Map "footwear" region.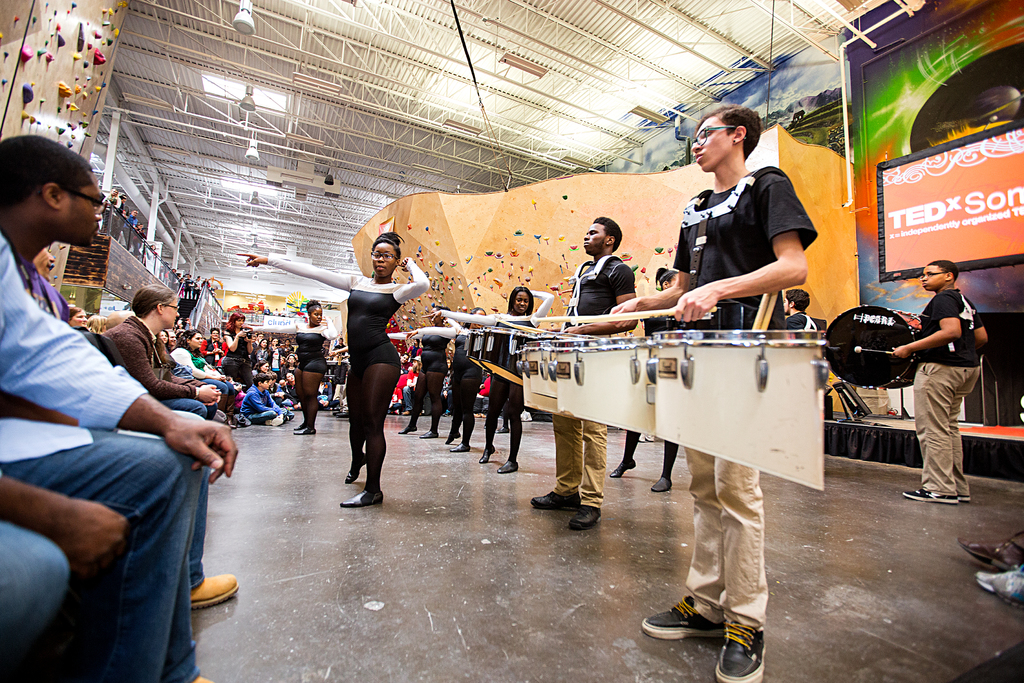
Mapped to {"x1": 532, "y1": 488, "x2": 580, "y2": 507}.
